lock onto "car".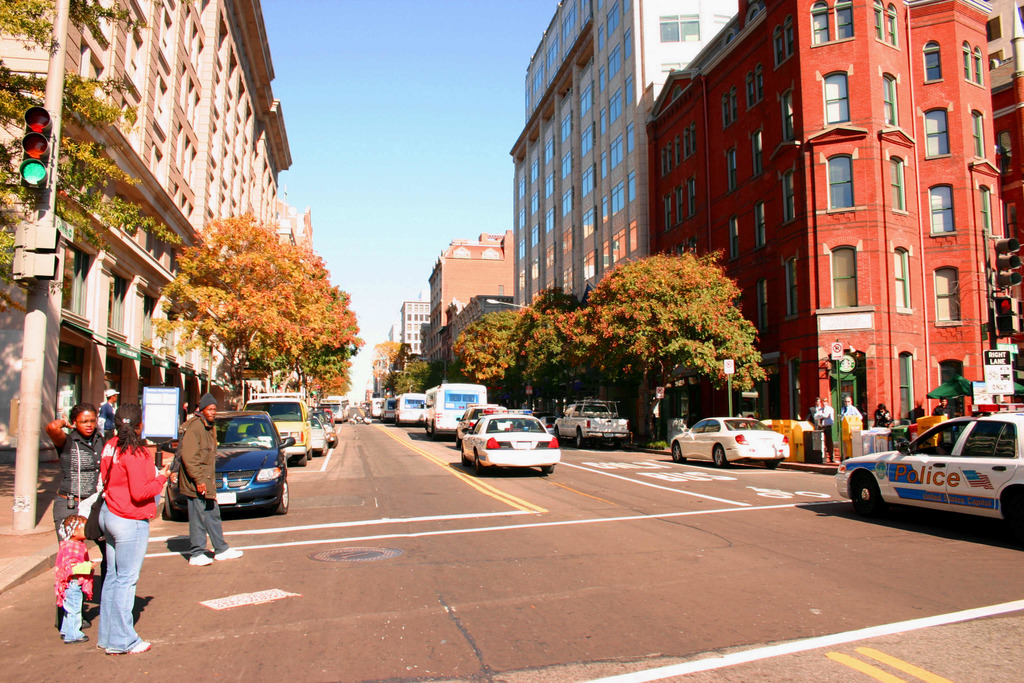
Locked: {"left": 308, "top": 408, "right": 326, "bottom": 462}.
